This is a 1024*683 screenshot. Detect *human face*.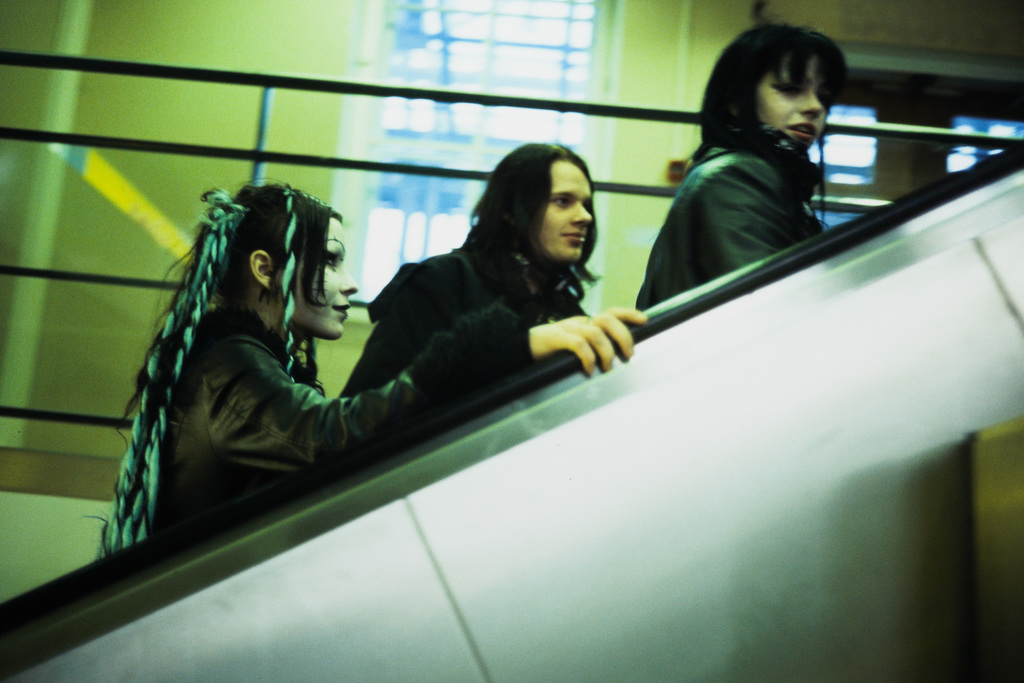
{"left": 541, "top": 159, "right": 593, "bottom": 260}.
